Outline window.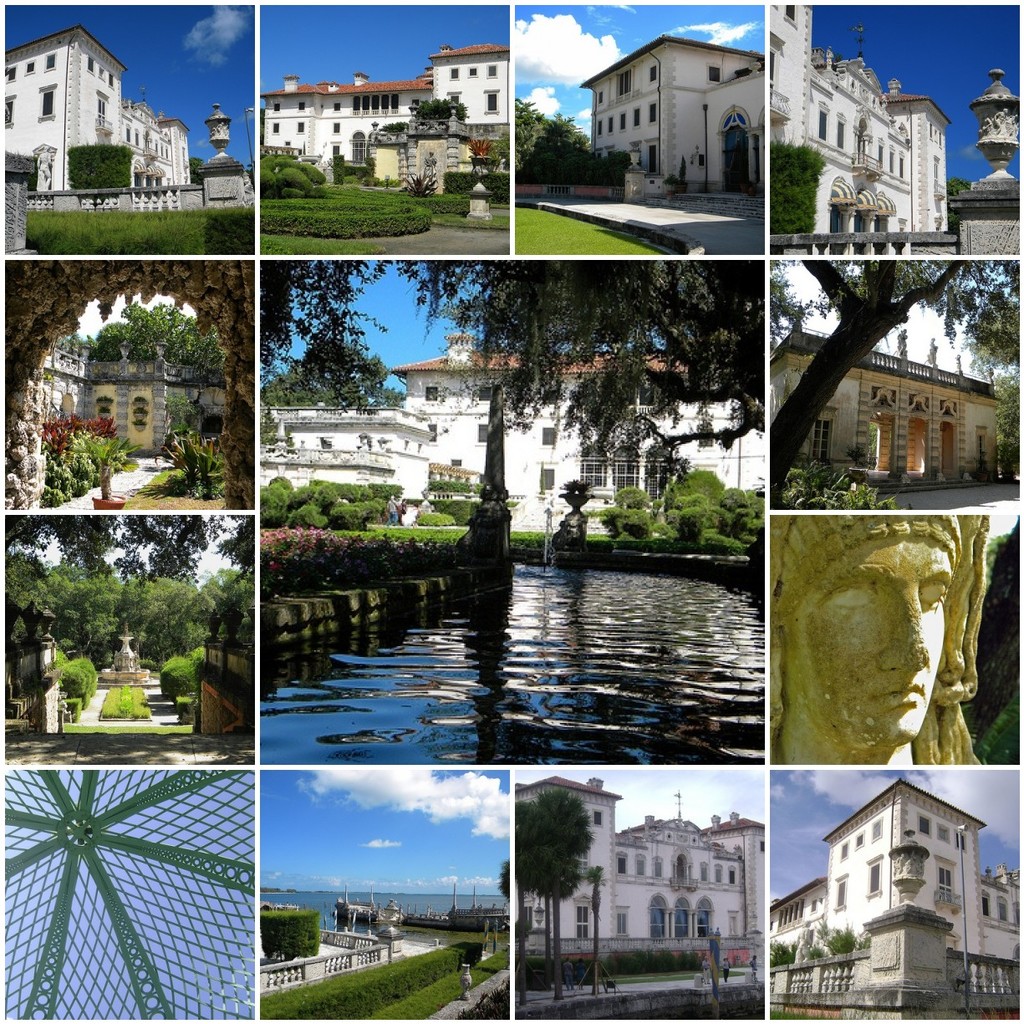
Outline: {"x1": 596, "y1": 123, "x2": 601, "y2": 135}.
